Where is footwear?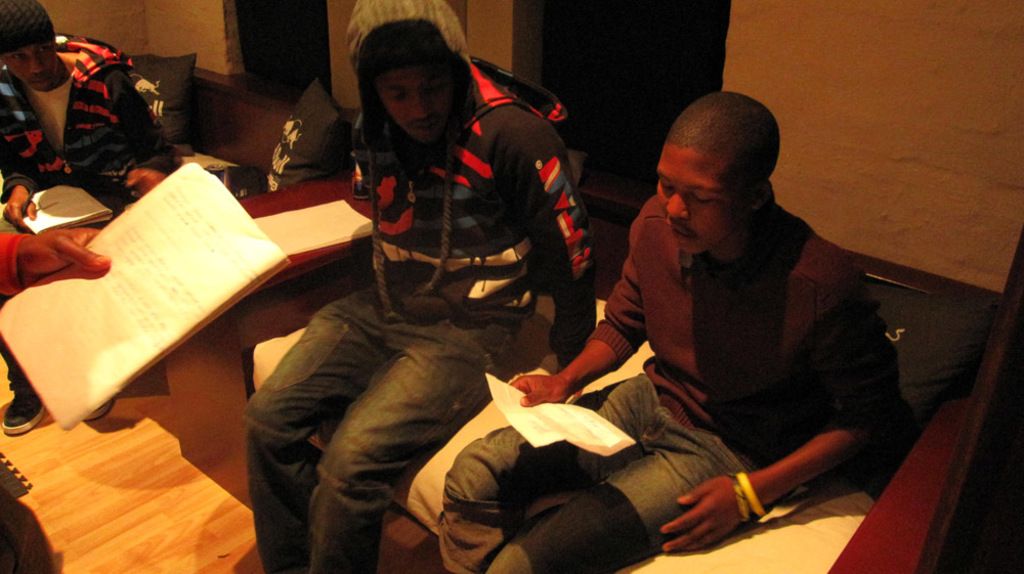
detection(83, 397, 115, 423).
